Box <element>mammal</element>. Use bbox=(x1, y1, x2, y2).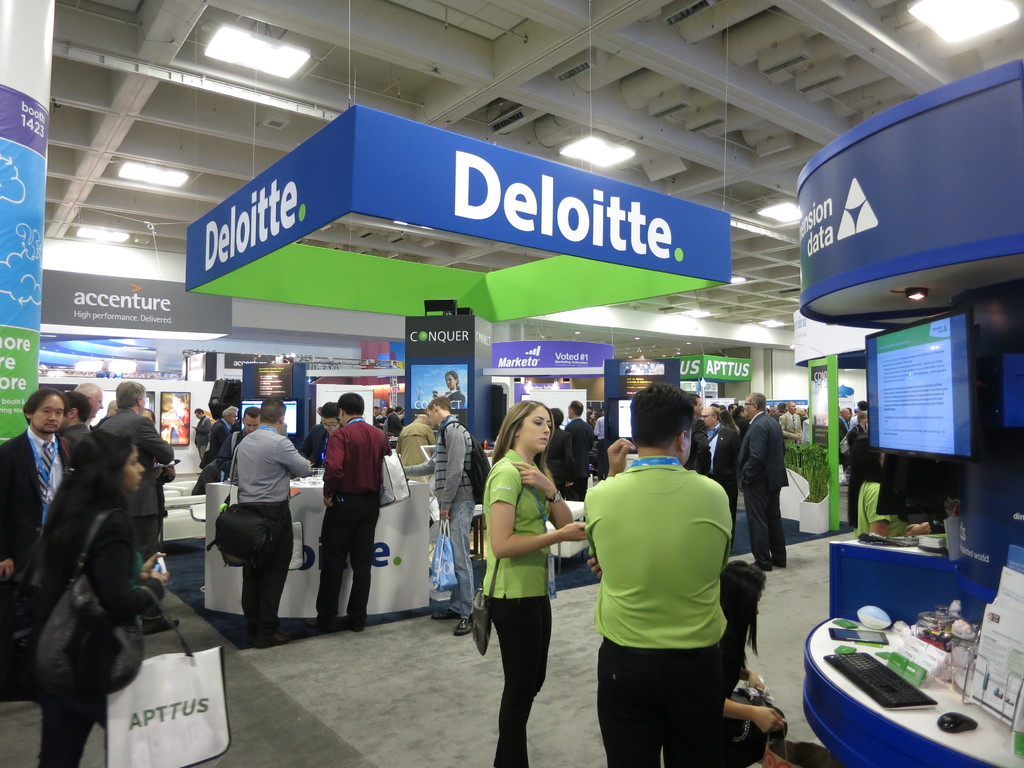
bbox=(97, 380, 173, 632).
